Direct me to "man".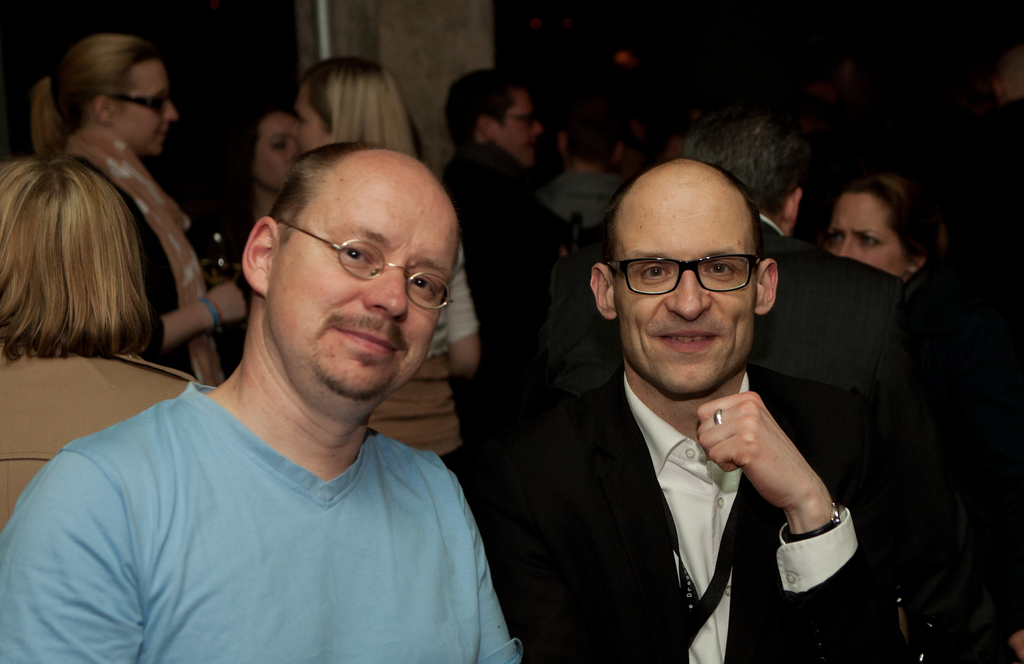
Direction: bbox=[701, 114, 963, 663].
